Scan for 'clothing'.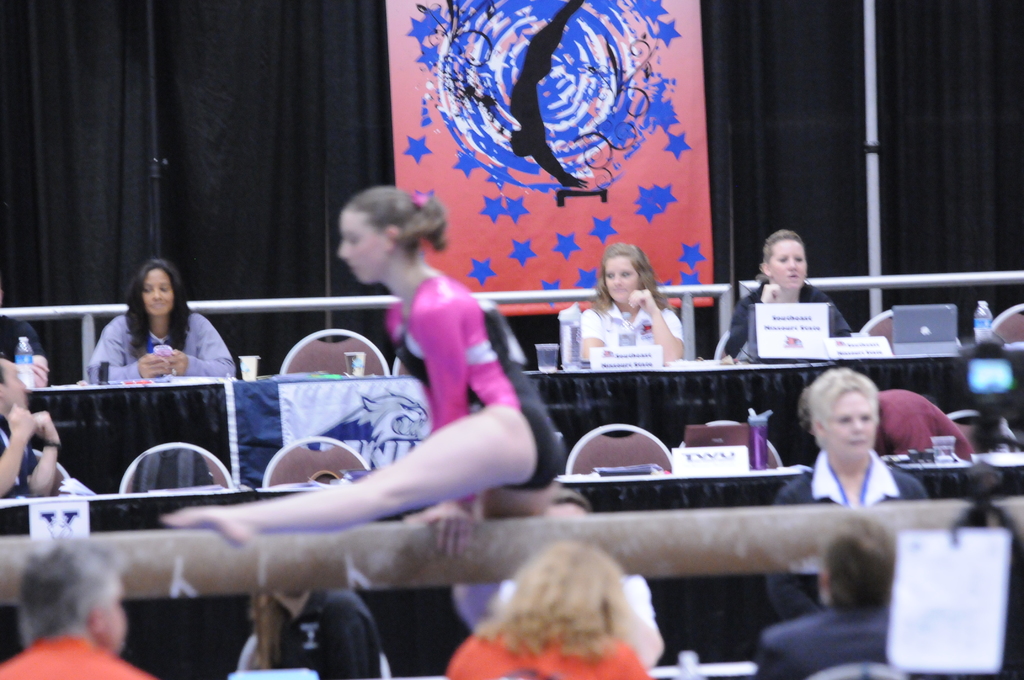
Scan result: pyautogui.locateOnScreen(582, 293, 681, 370).
